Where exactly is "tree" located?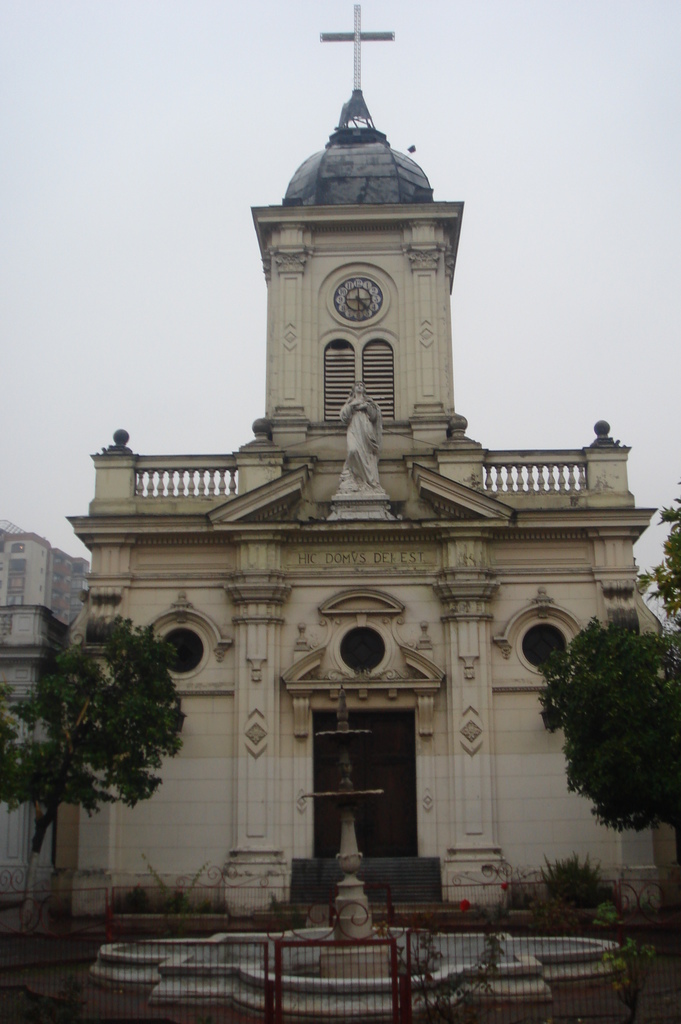
Its bounding box is (12, 580, 197, 911).
